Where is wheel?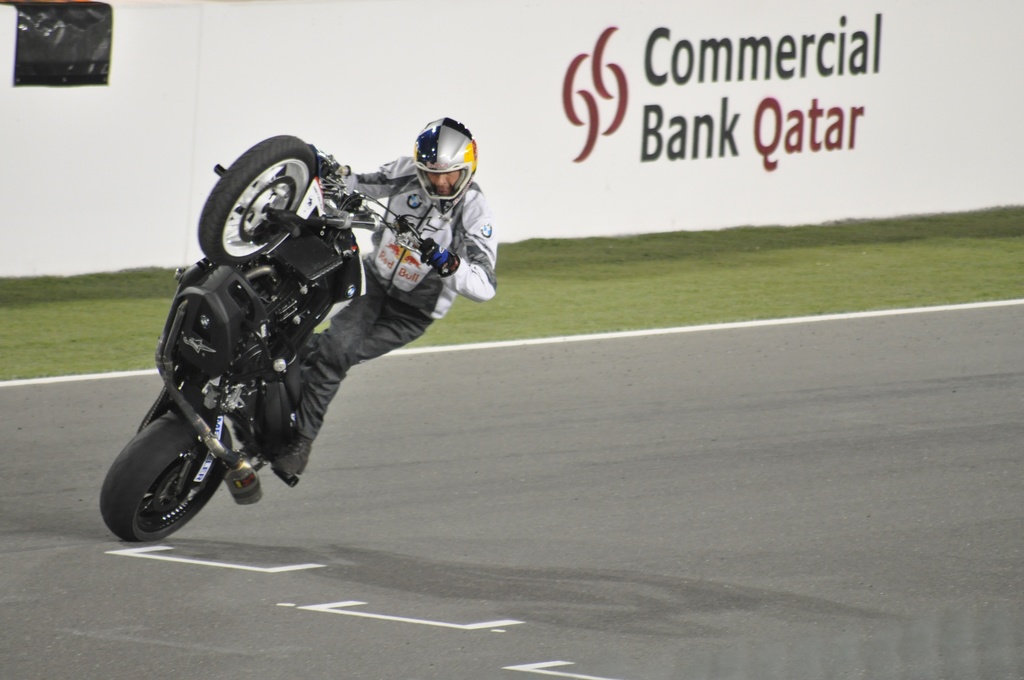
[196, 134, 316, 264].
